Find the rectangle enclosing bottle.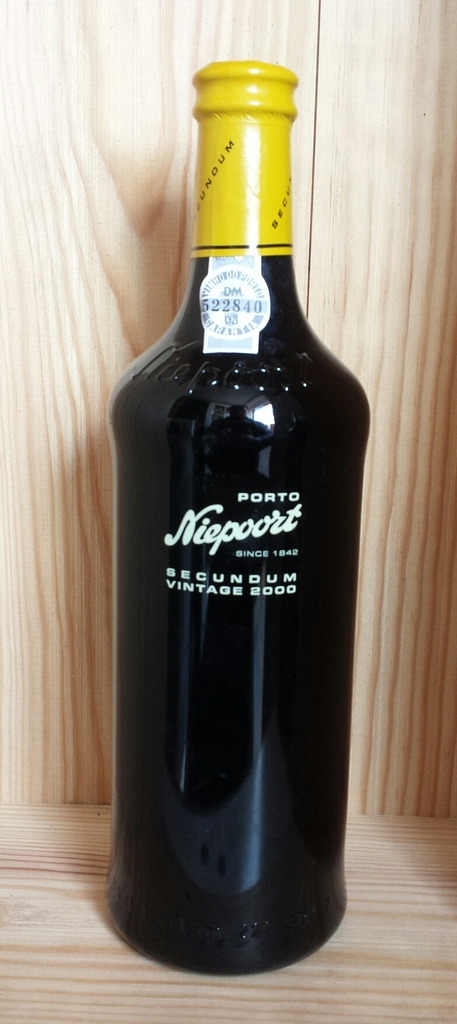
detection(114, 54, 362, 1023).
